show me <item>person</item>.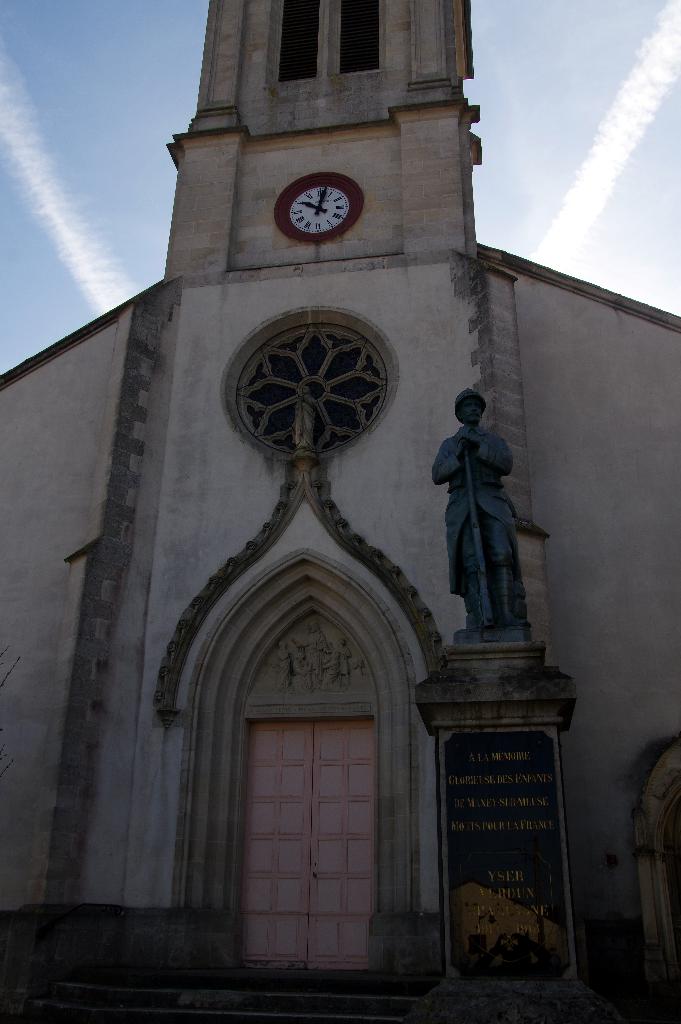
<item>person</item> is here: <bbox>432, 388, 520, 622</bbox>.
